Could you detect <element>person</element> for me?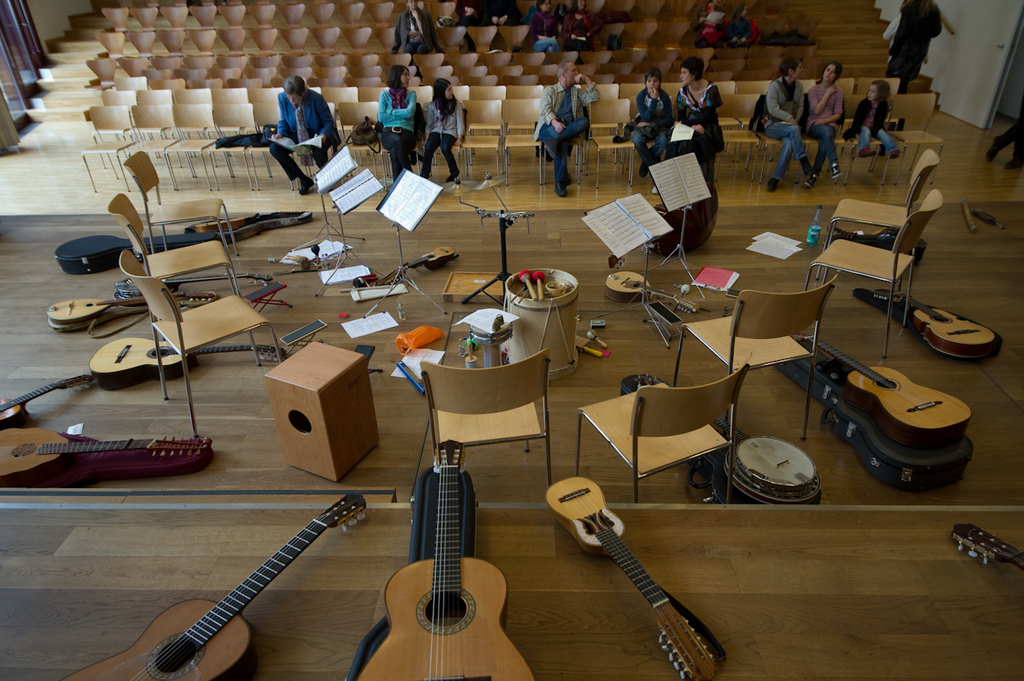
Detection result: BBox(845, 78, 898, 155).
